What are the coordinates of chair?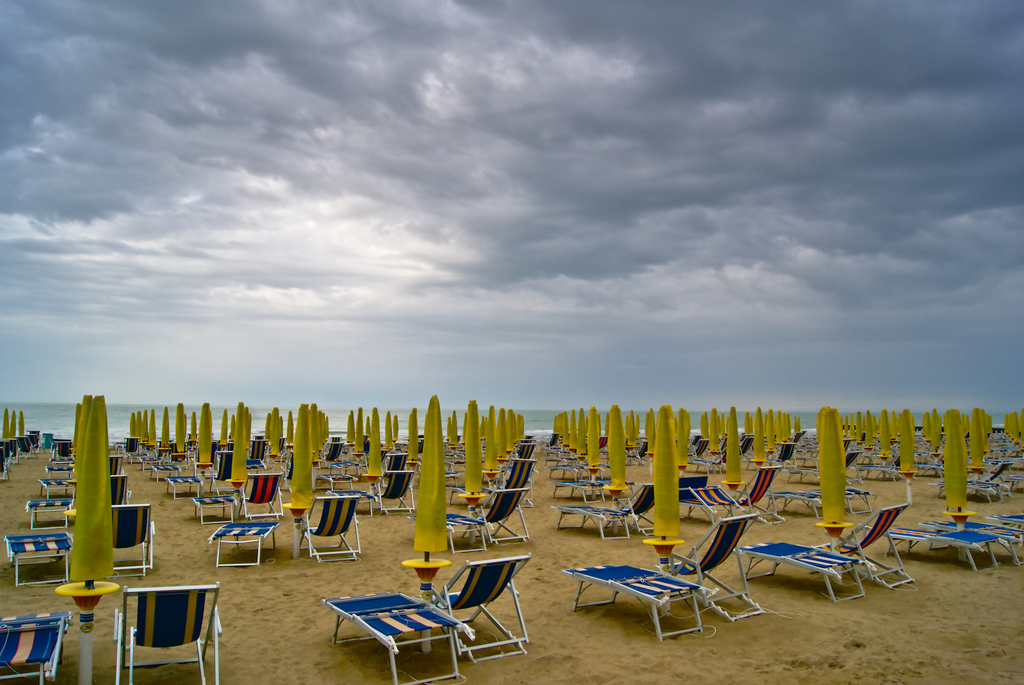
<region>28, 426, 45, 451</region>.
